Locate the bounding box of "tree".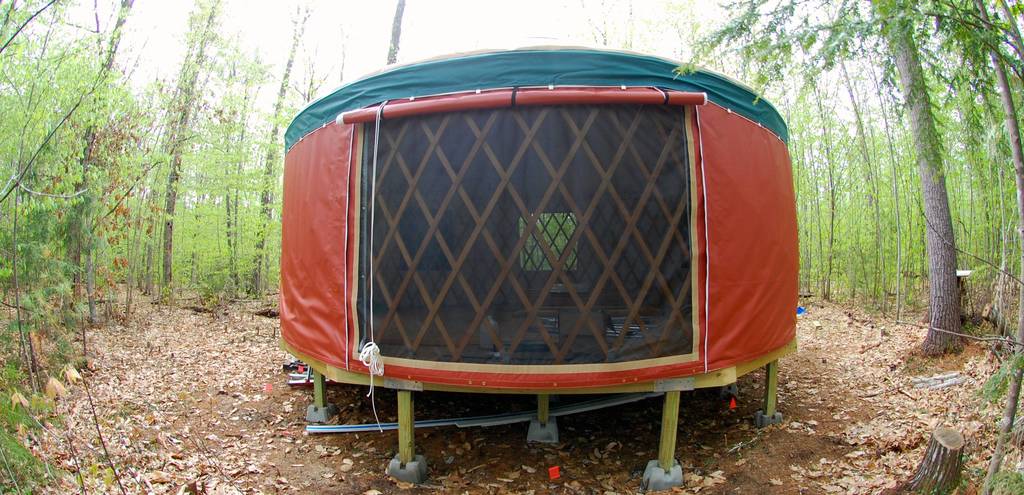
Bounding box: <box>0,0,391,494</box>.
